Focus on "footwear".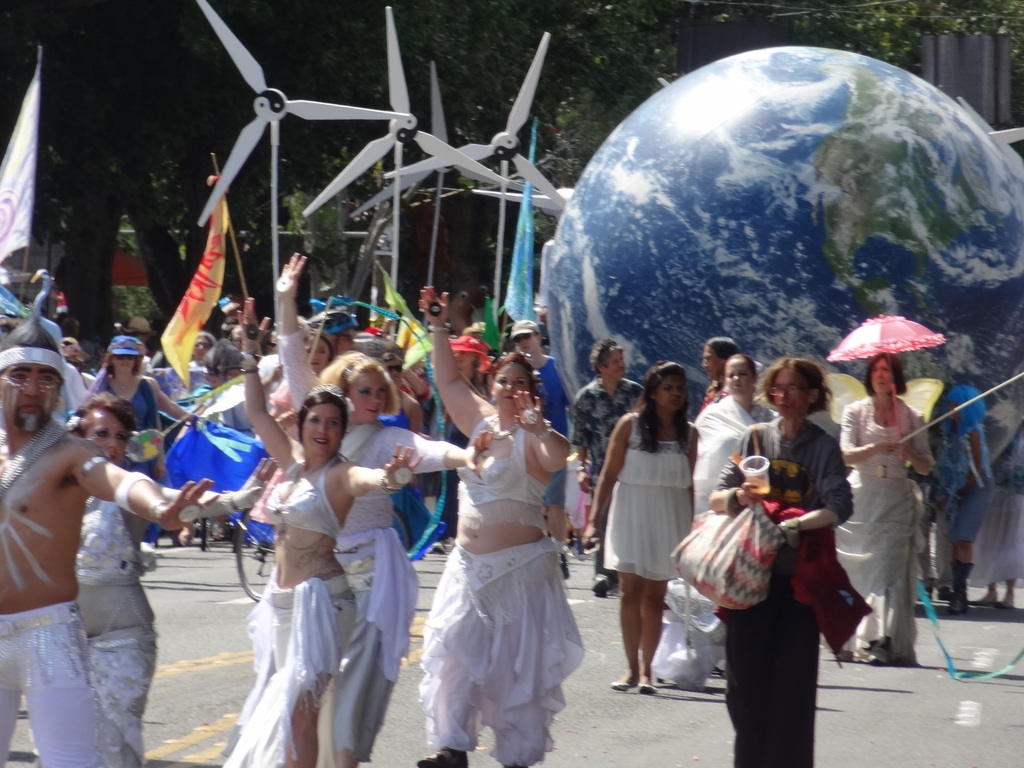
Focused at x1=426, y1=541, x2=446, y2=555.
